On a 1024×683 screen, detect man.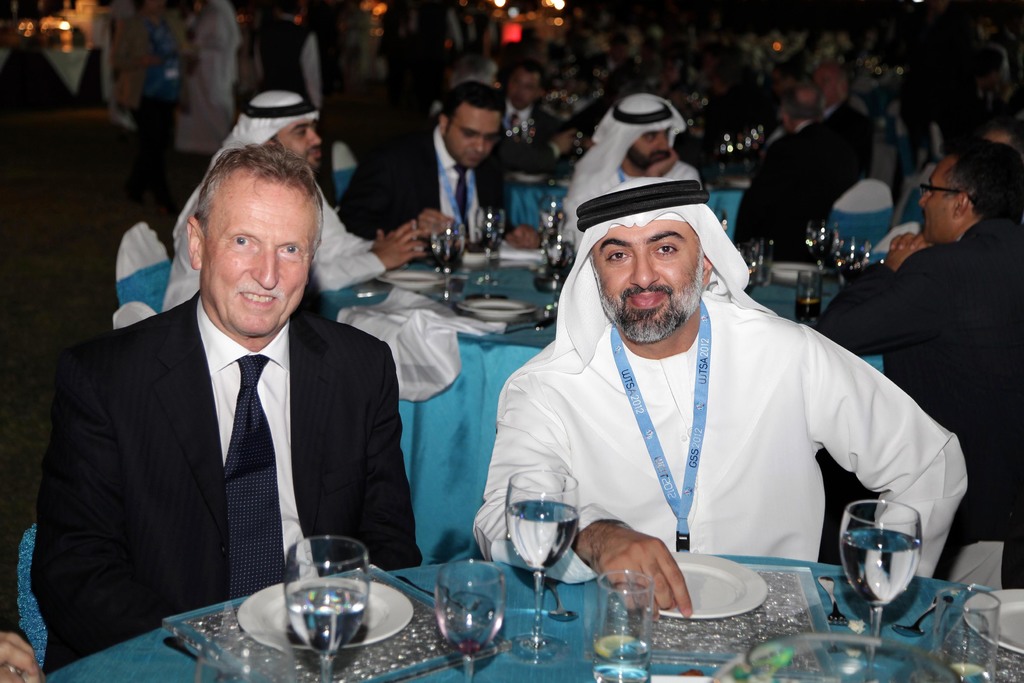
x1=813 y1=57 x2=881 y2=160.
